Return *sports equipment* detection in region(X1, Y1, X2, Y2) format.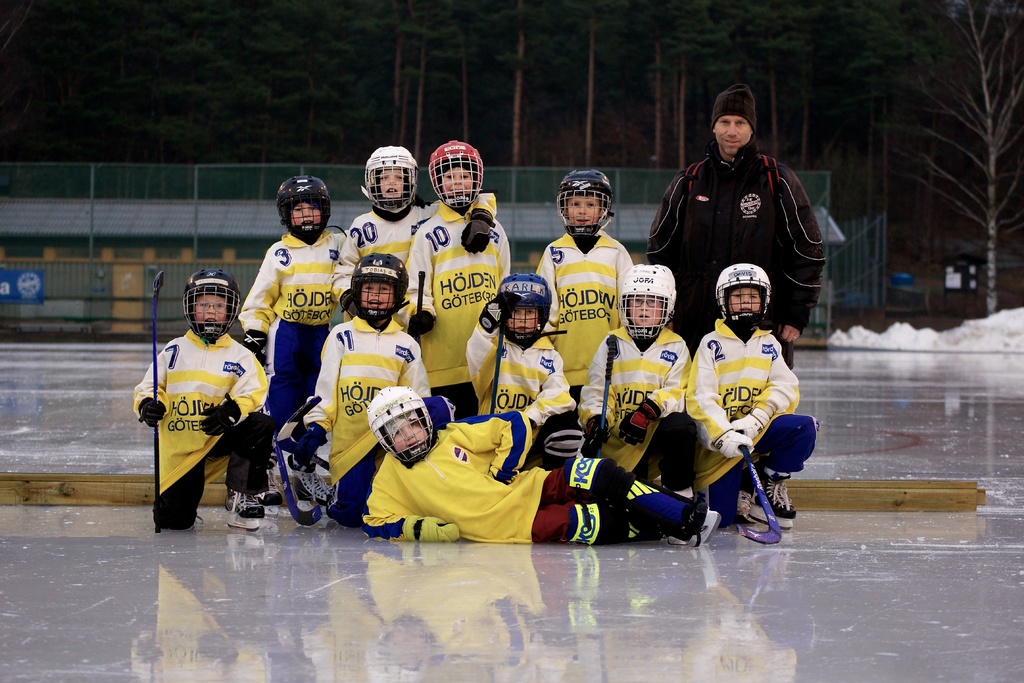
region(749, 467, 793, 531).
